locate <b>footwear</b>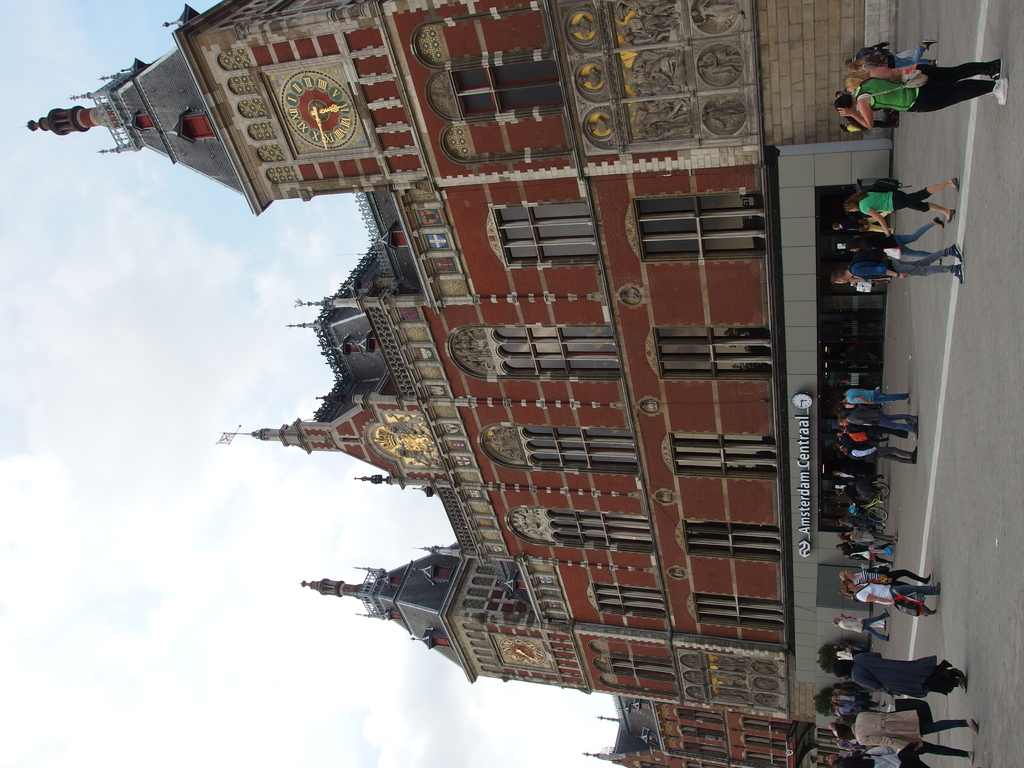
[left=935, top=582, right=943, bottom=593]
